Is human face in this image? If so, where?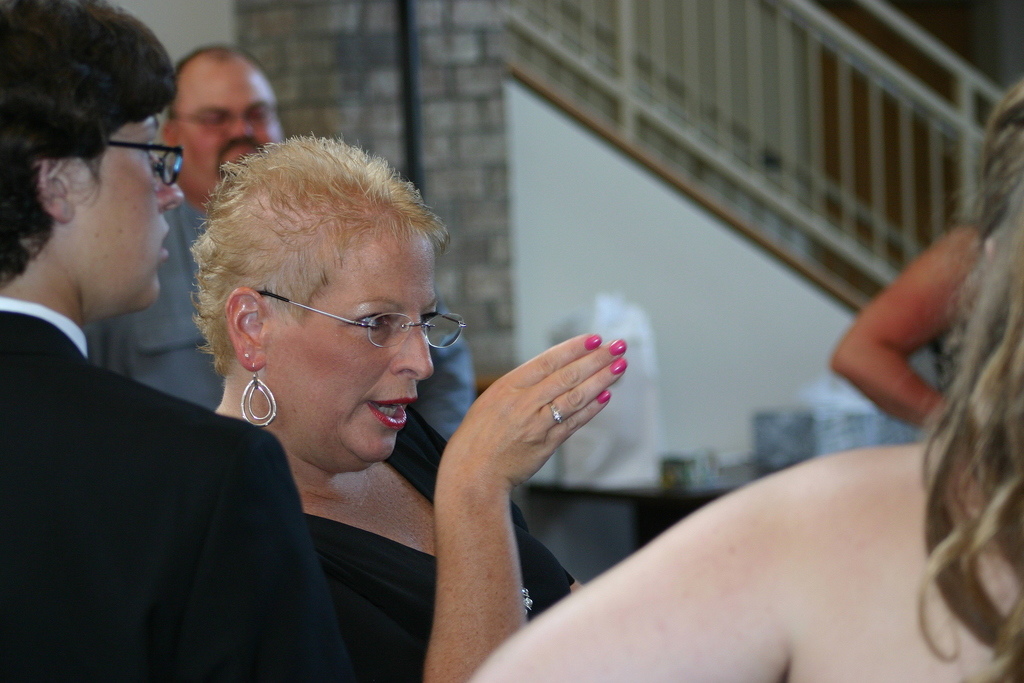
Yes, at 184/65/279/182.
